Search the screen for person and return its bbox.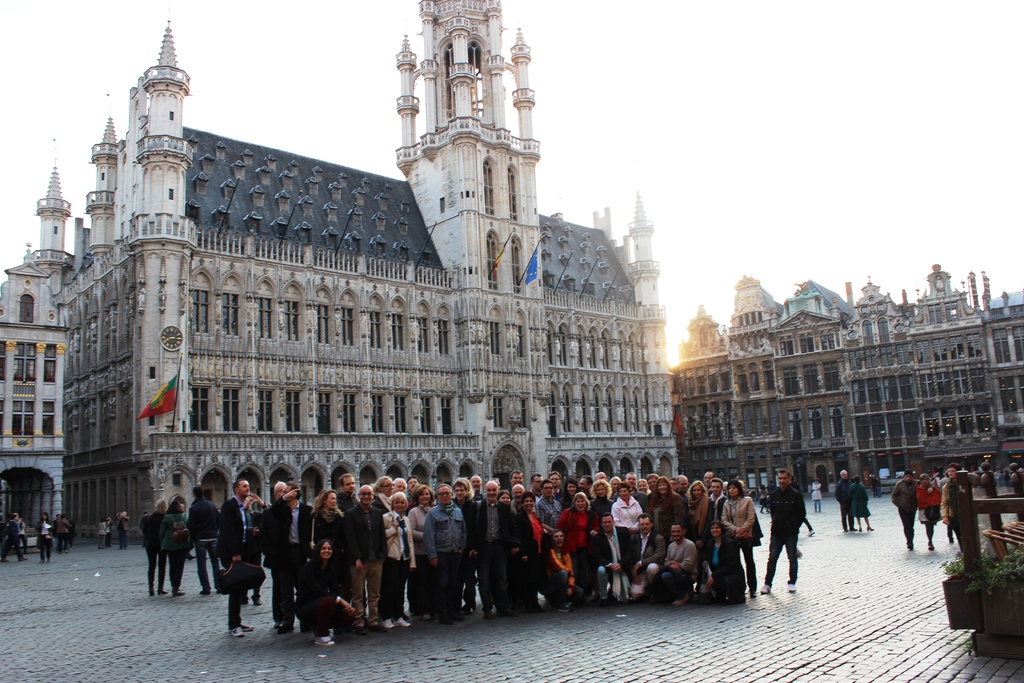
Found: detection(839, 470, 852, 536).
